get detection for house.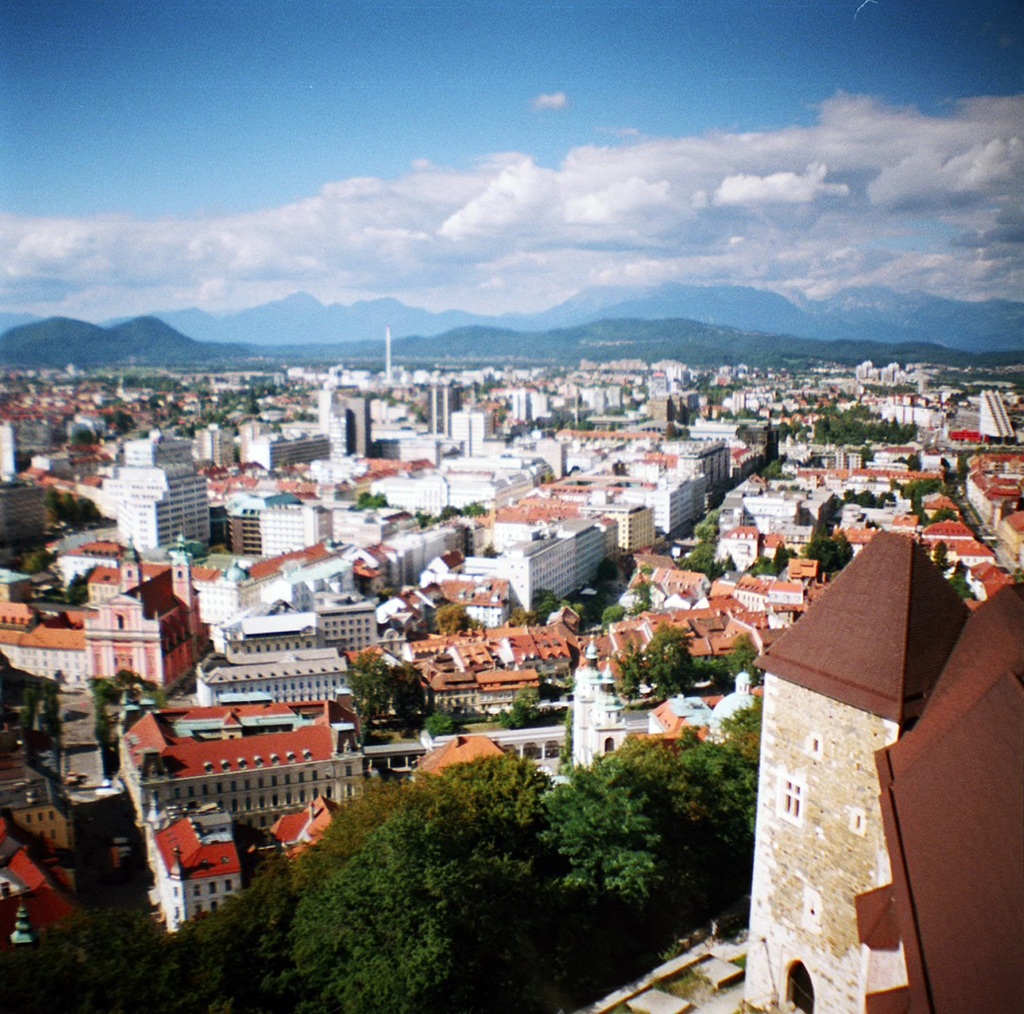
Detection: rect(454, 403, 495, 457).
